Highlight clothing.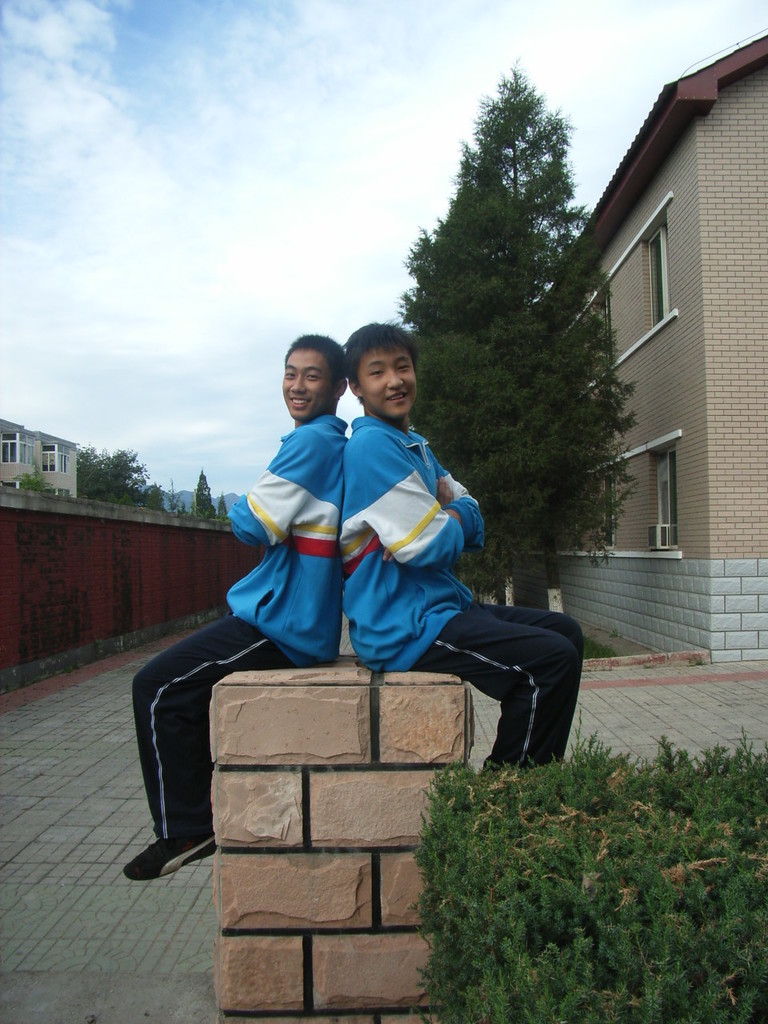
Highlighted region: 331/410/604/774.
